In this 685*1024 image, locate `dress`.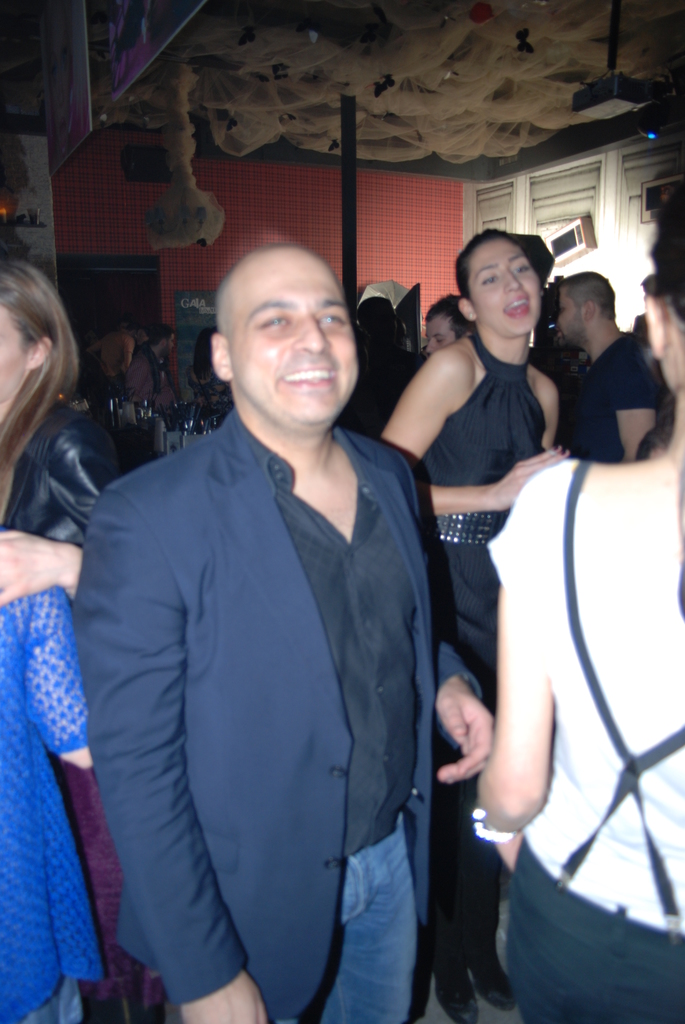
Bounding box: left=419, top=326, right=548, bottom=966.
